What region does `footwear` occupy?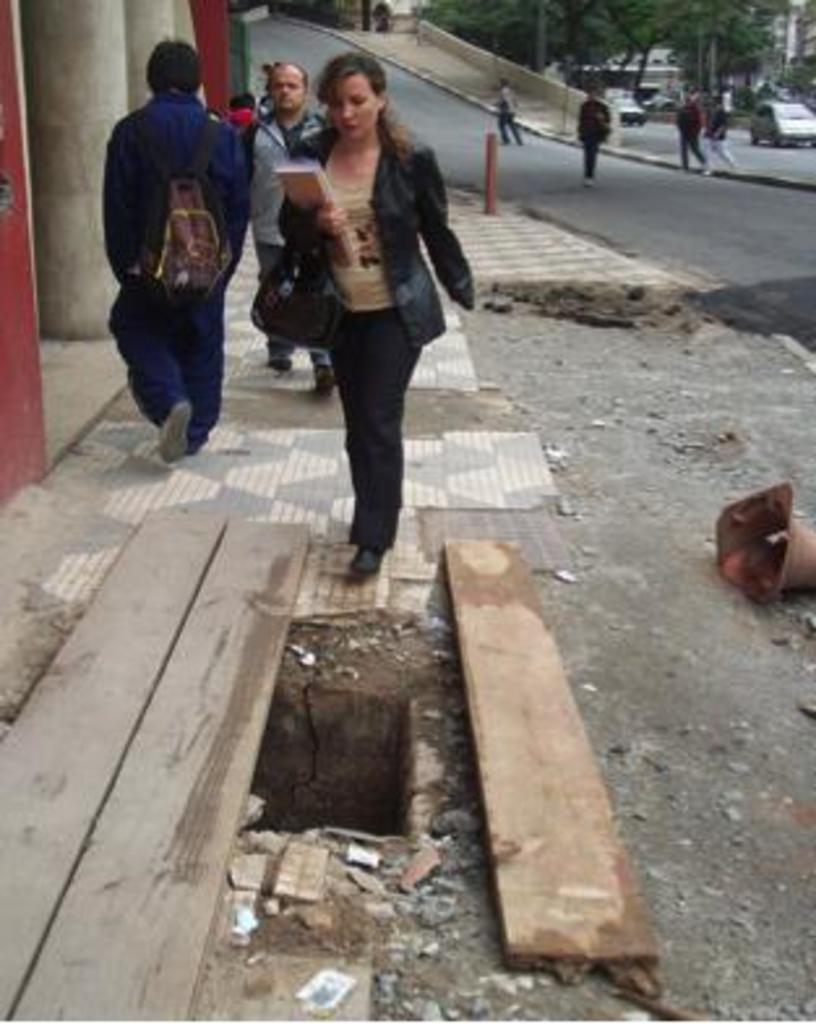
select_region(156, 399, 193, 466).
